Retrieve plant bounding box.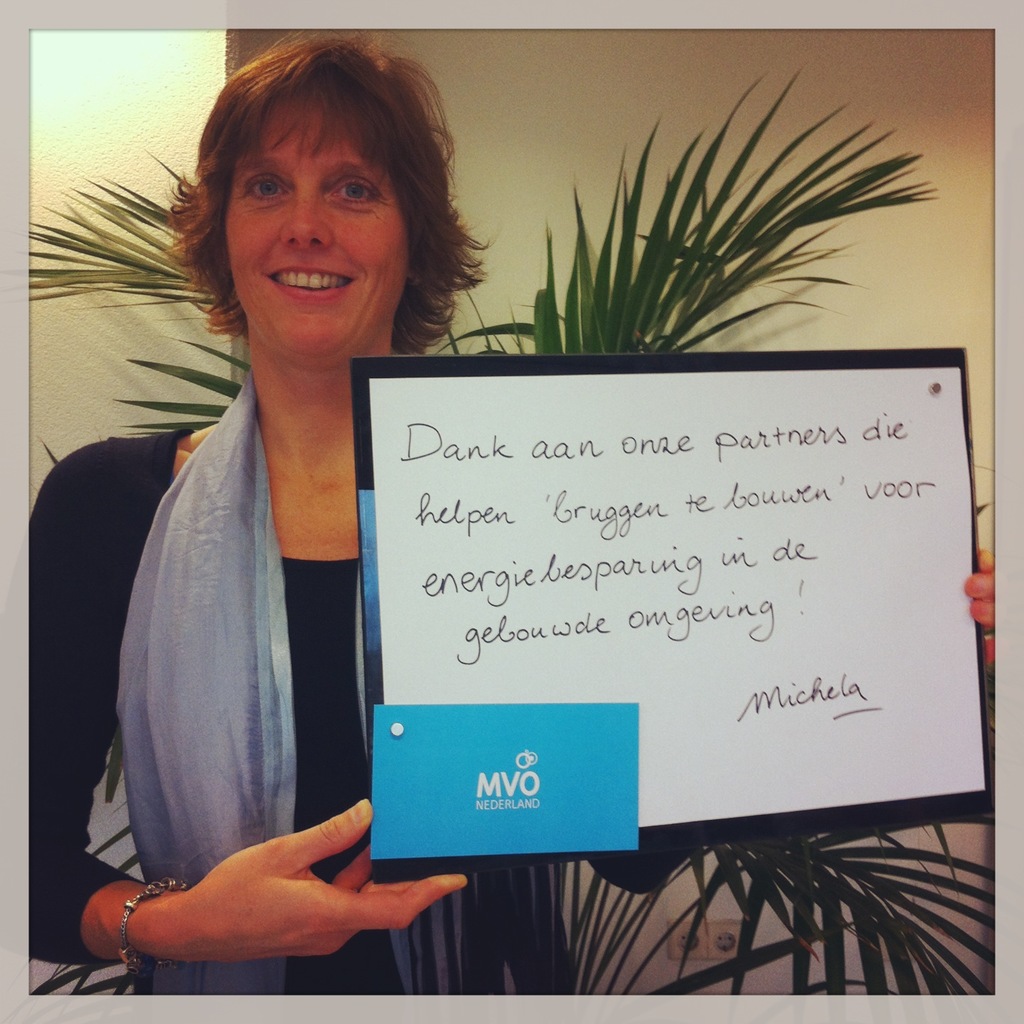
Bounding box: 81, 733, 136, 814.
